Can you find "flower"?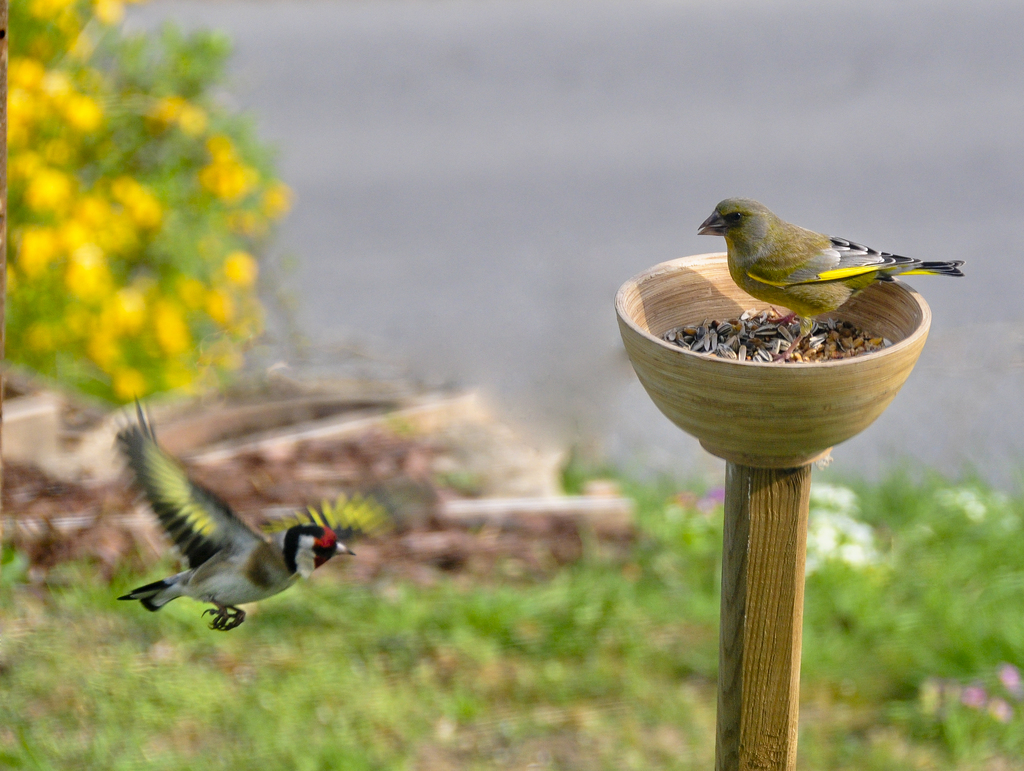
Yes, bounding box: 199/129/275/201.
